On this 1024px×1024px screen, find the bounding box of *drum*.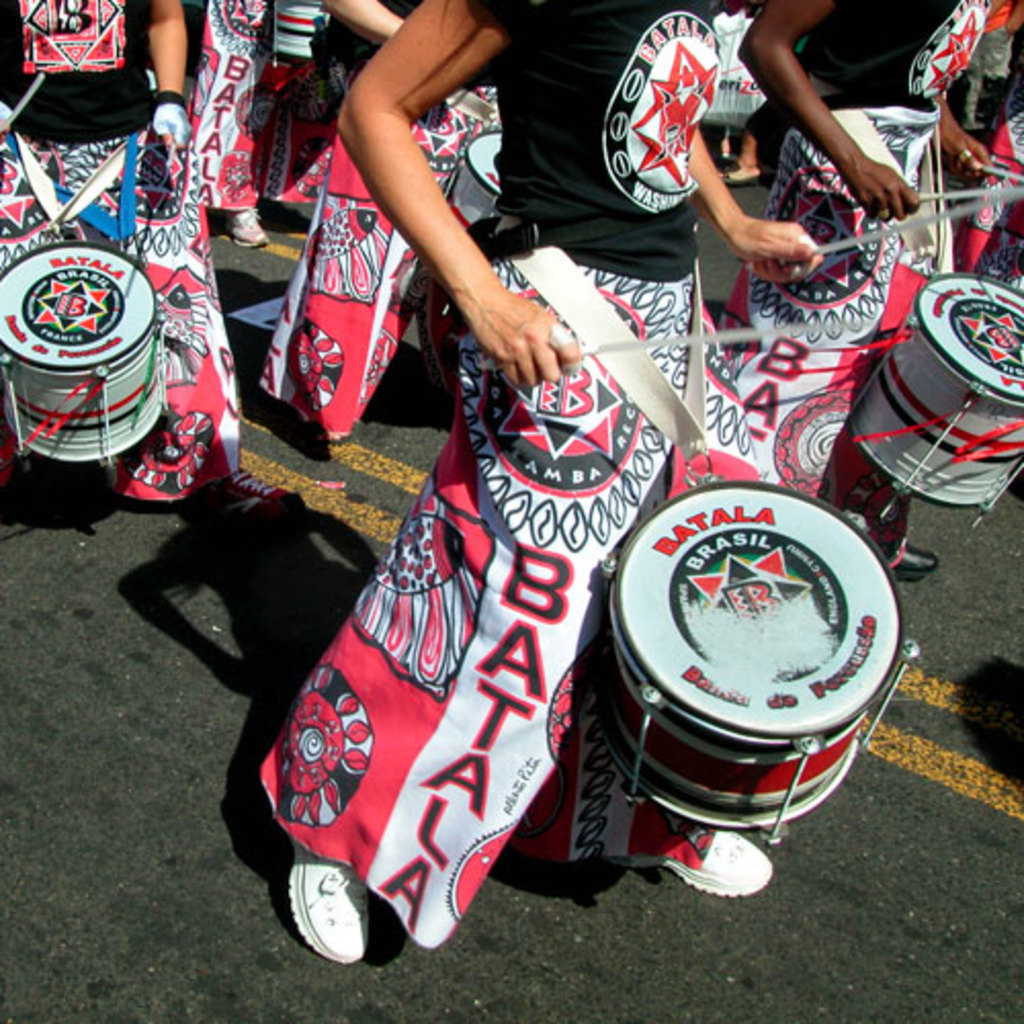
Bounding box: crop(594, 475, 924, 846).
